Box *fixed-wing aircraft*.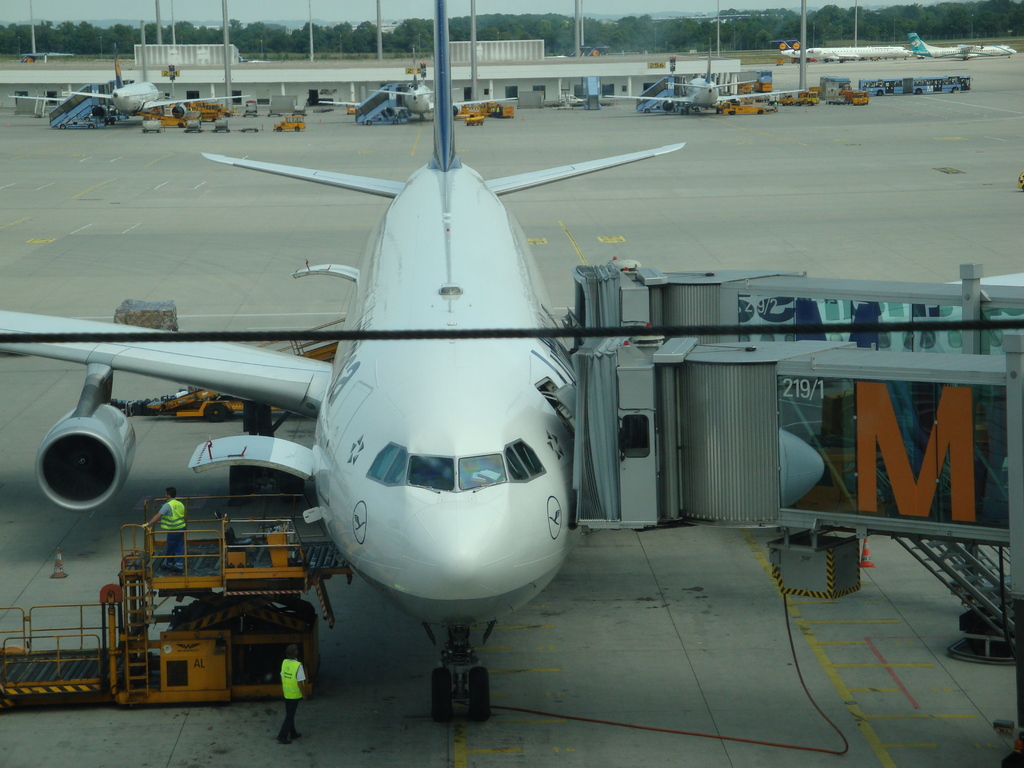
{"left": 68, "top": 46, "right": 250, "bottom": 118}.
